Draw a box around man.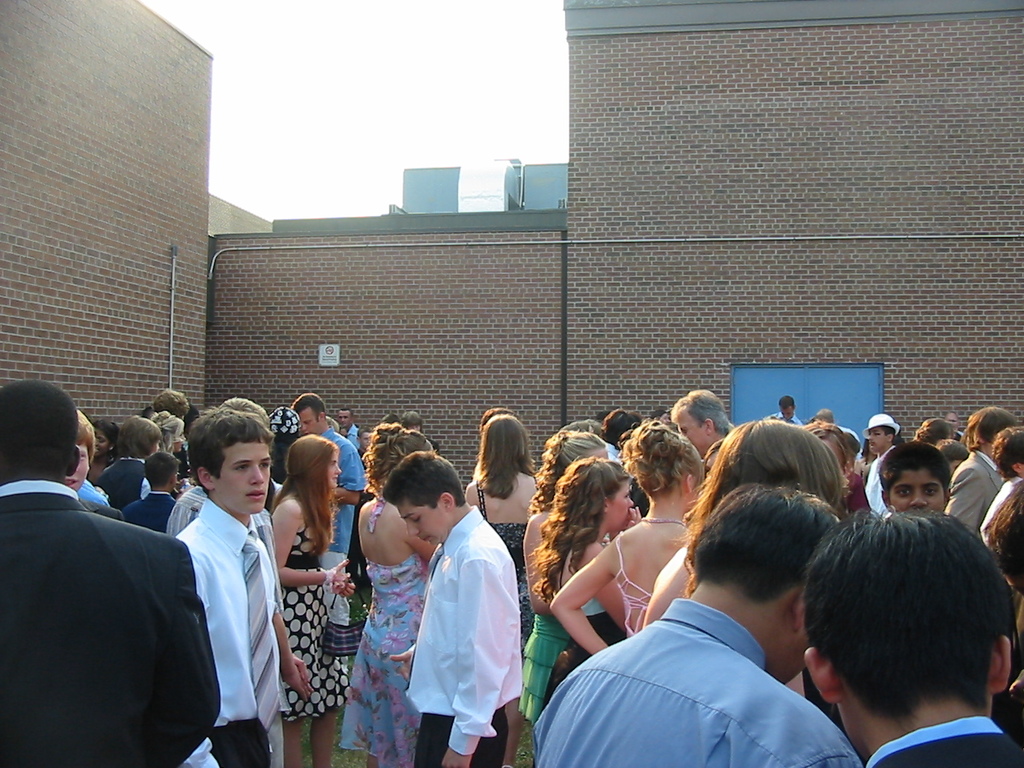
527/482/857/767.
